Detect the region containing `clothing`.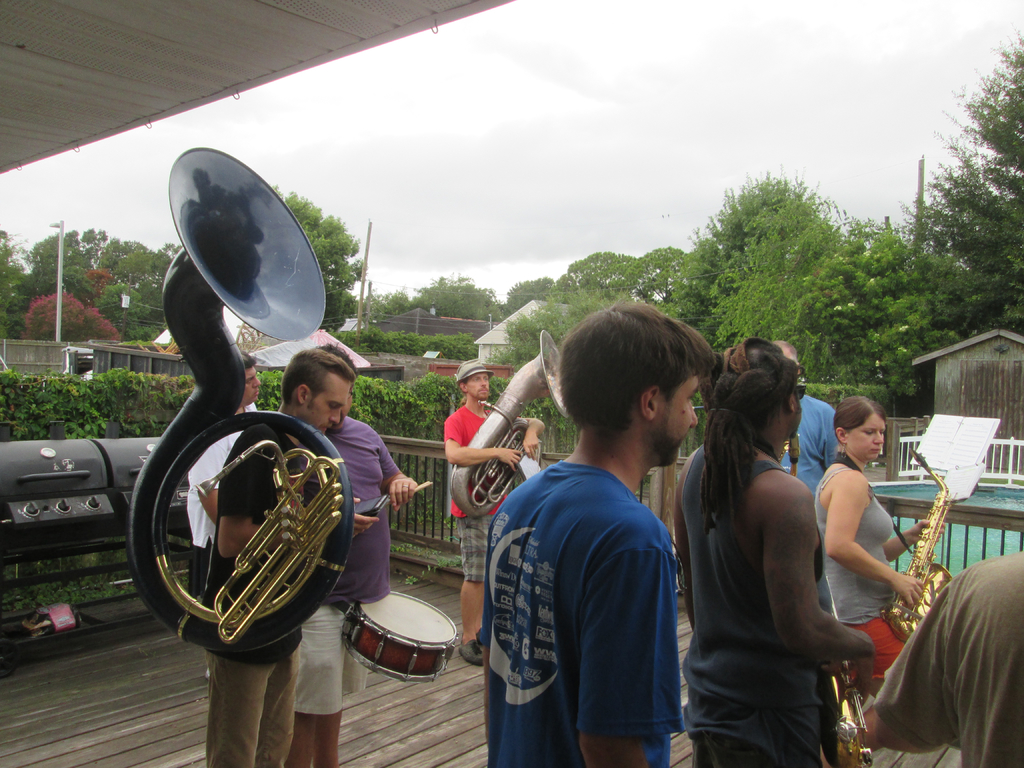
{"x1": 301, "y1": 417, "x2": 404, "y2": 714}.
